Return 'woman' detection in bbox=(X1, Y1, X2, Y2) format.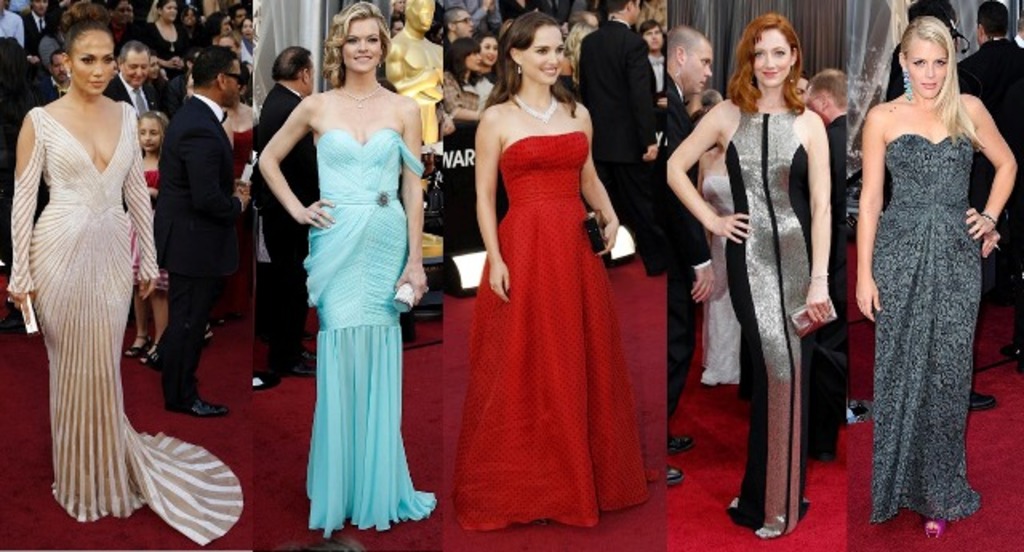
bbox=(448, 18, 658, 531).
